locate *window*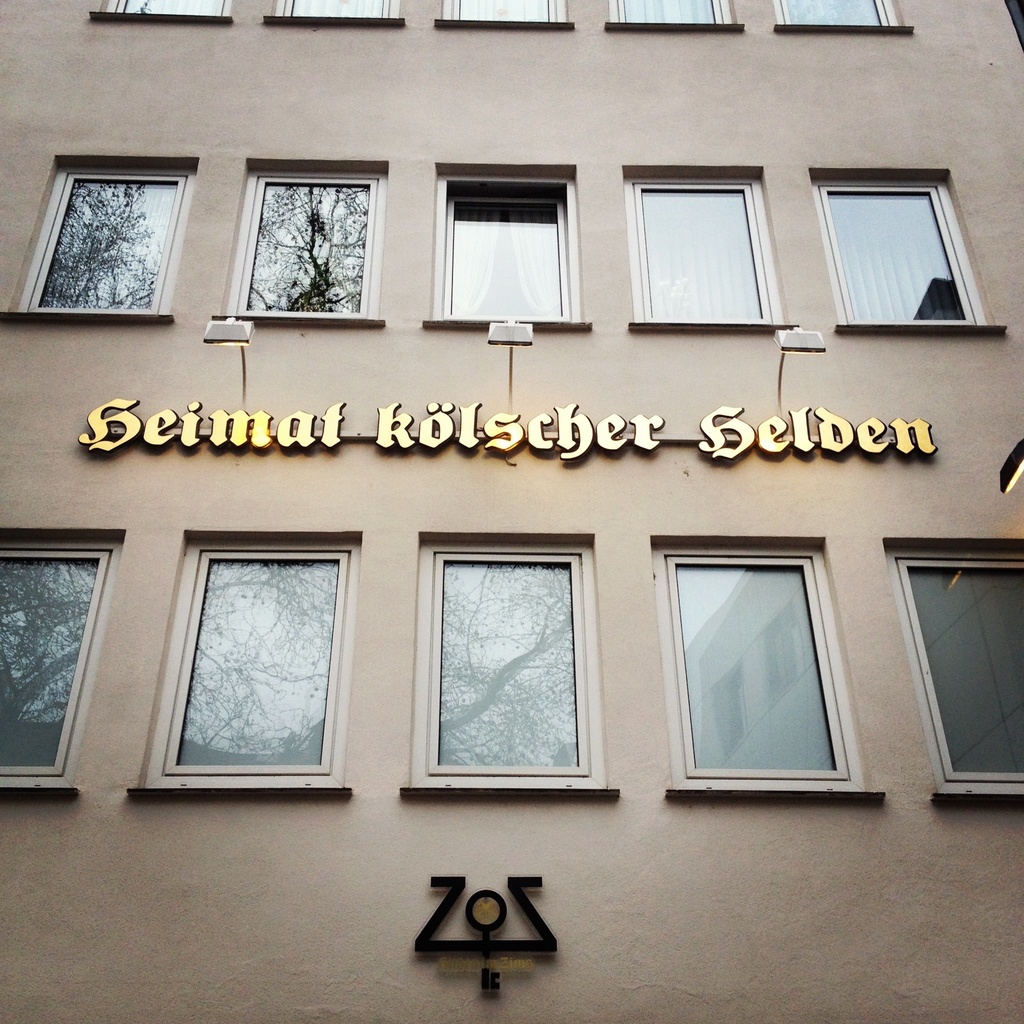
(x1=409, y1=541, x2=598, y2=792)
